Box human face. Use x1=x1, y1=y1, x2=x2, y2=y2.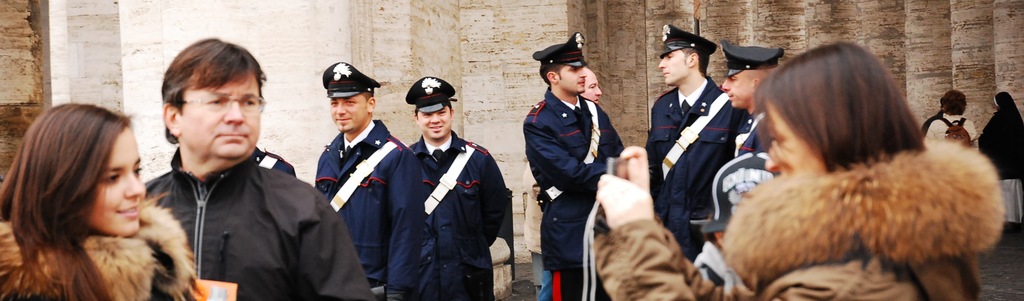
x1=760, y1=101, x2=829, y2=175.
